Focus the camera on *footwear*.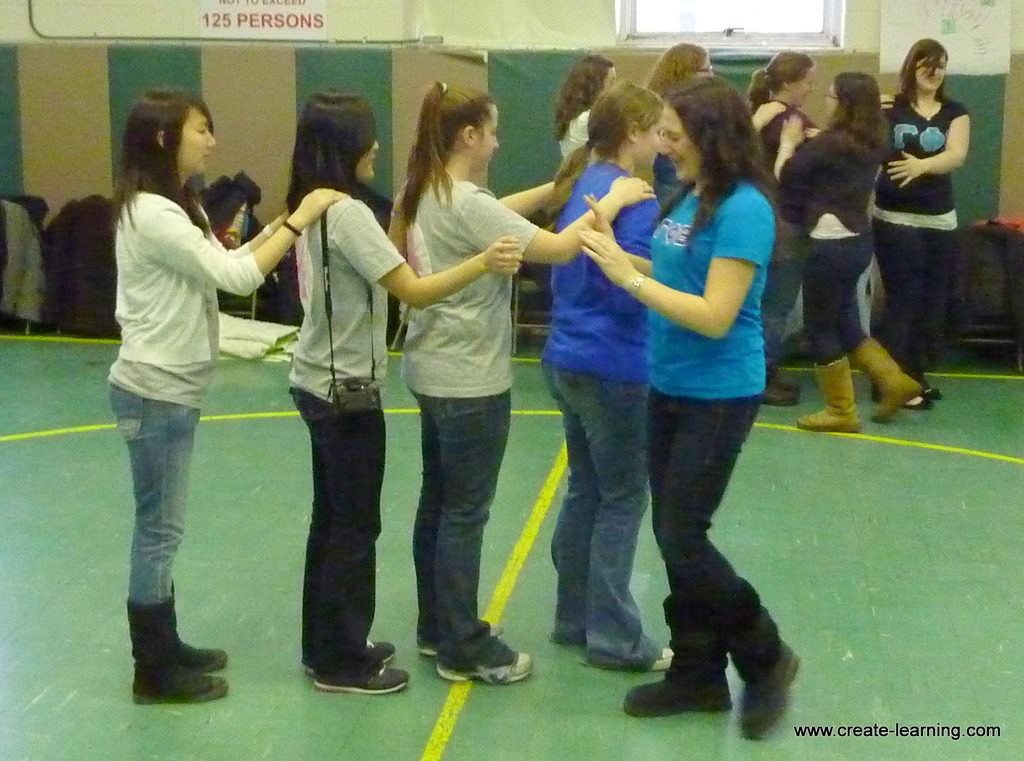
Focus region: 304/632/408/696.
